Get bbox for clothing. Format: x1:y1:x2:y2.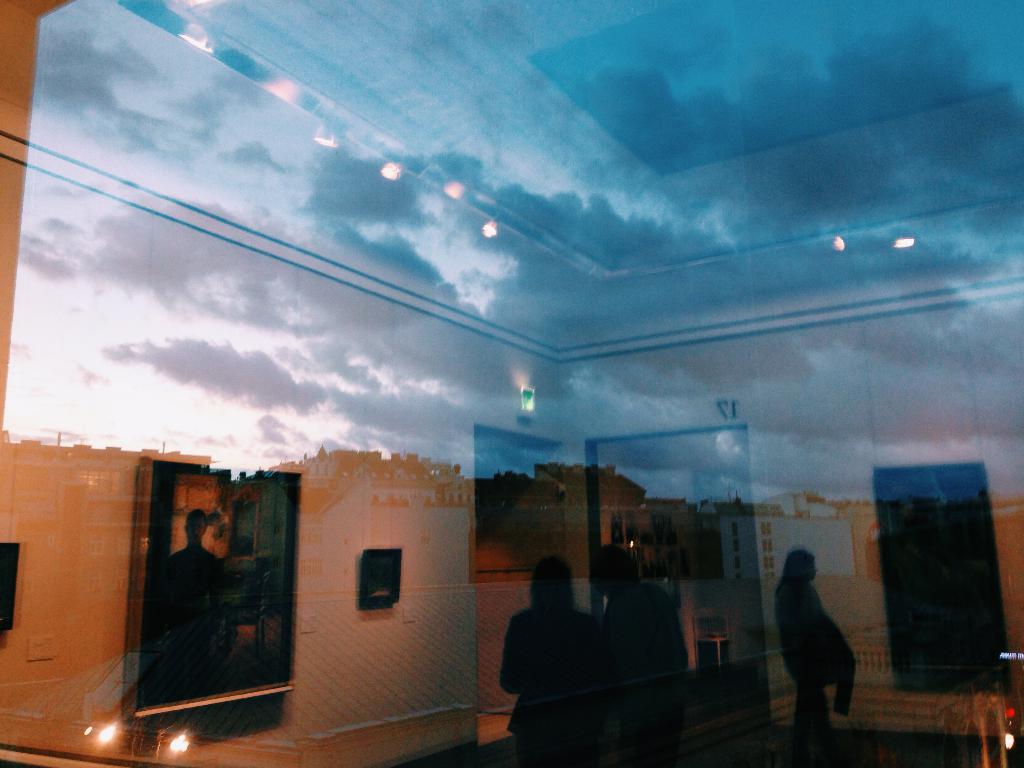
605:579:692:678.
